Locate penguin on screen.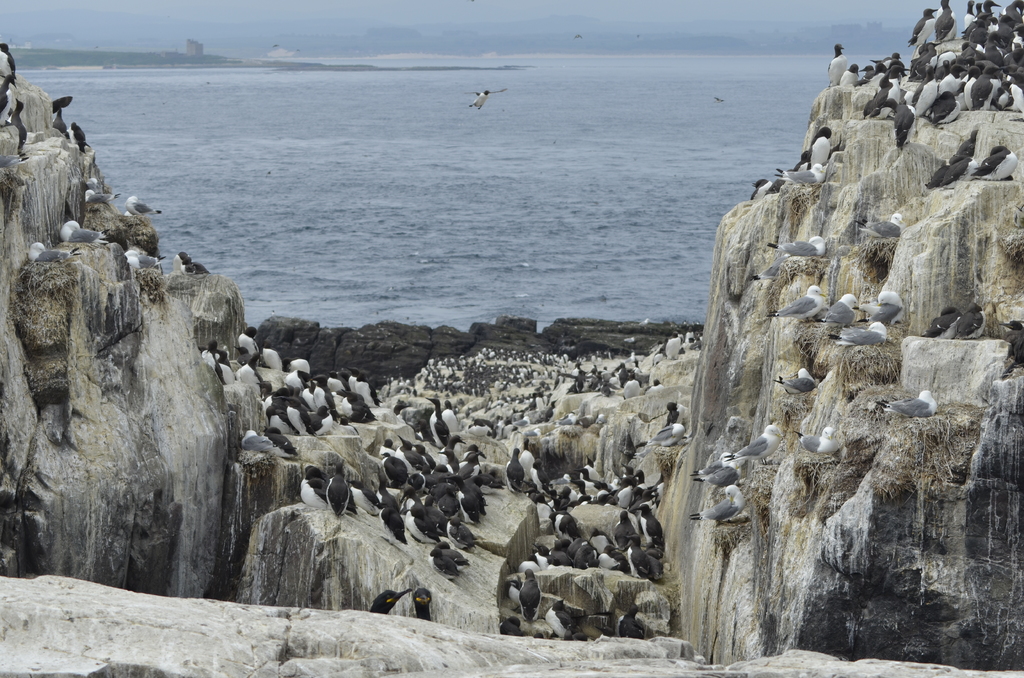
On screen at [x1=349, y1=367, x2=357, y2=391].
